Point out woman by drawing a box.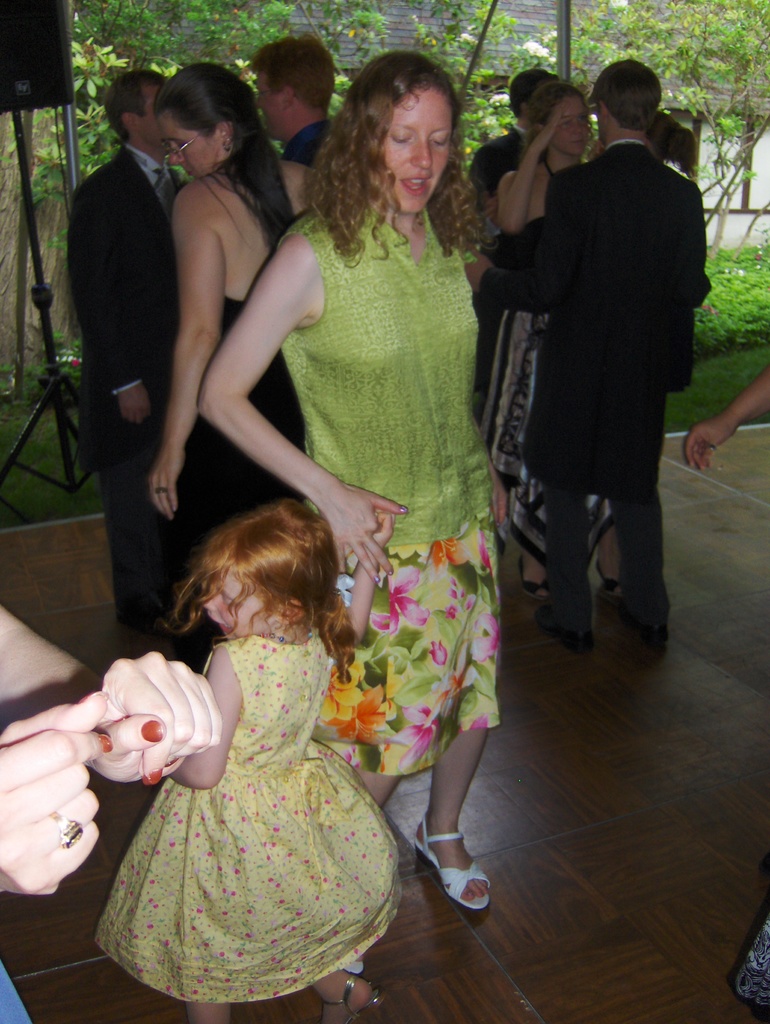
box=[146, 62, 333, 599].
